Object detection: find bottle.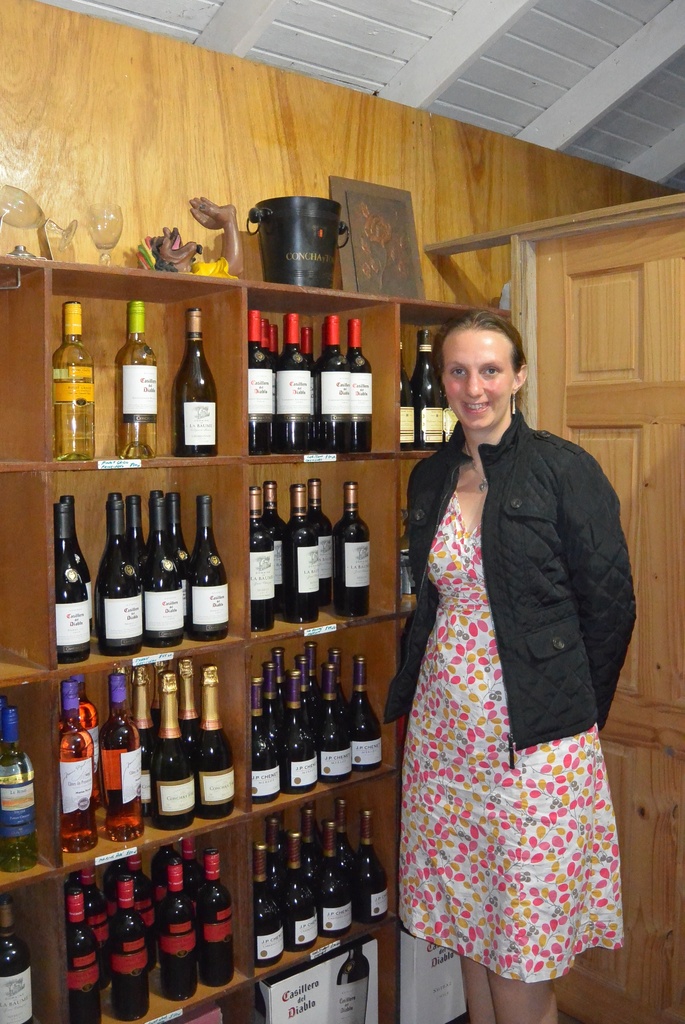
box=[412, 332, 445, 452].
